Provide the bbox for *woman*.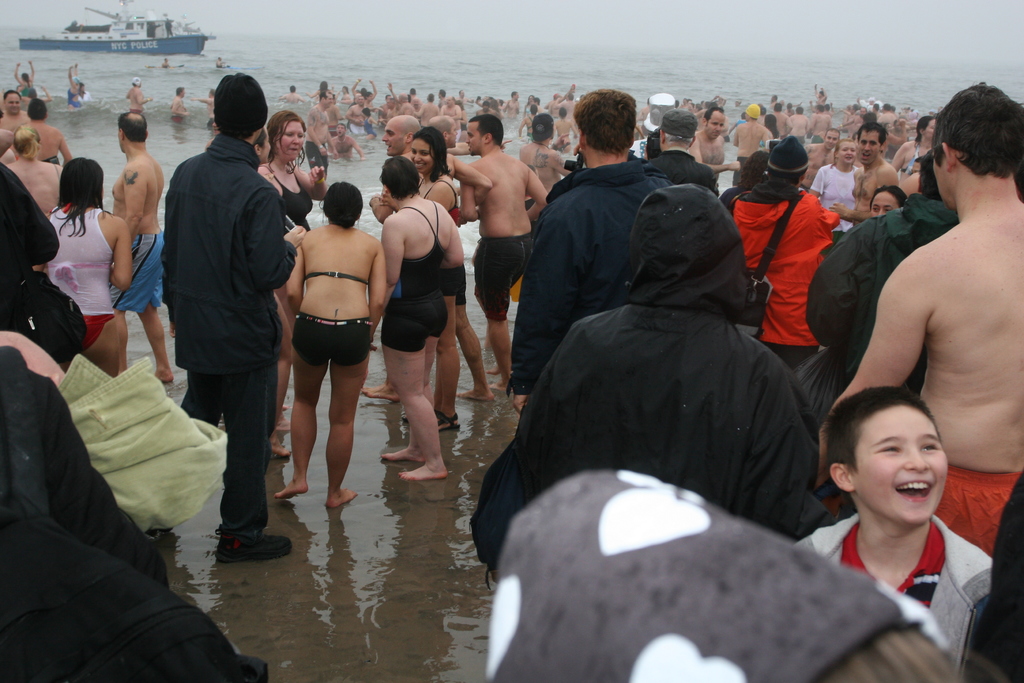
488,98,500,115.
